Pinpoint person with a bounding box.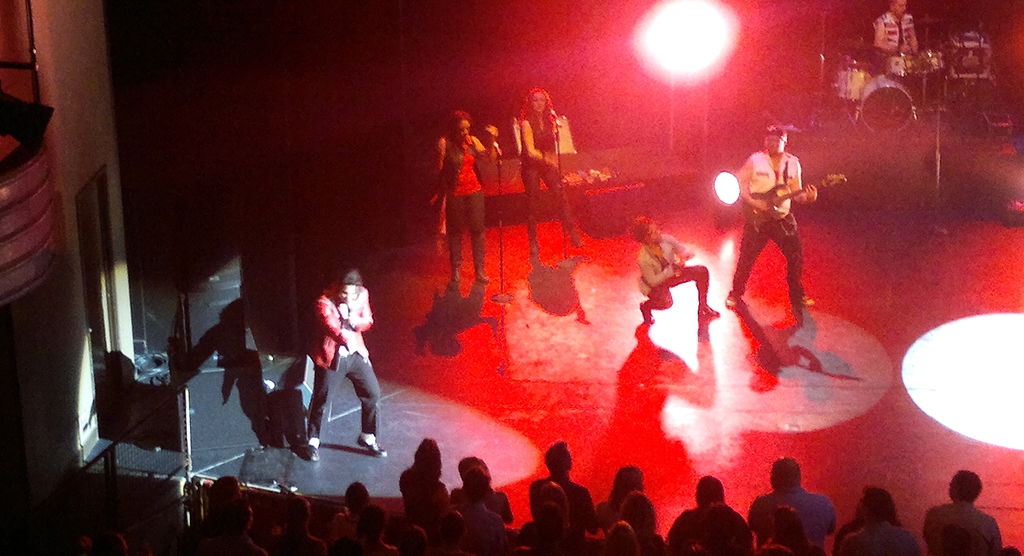
box=[872, 0, 919, 104].
